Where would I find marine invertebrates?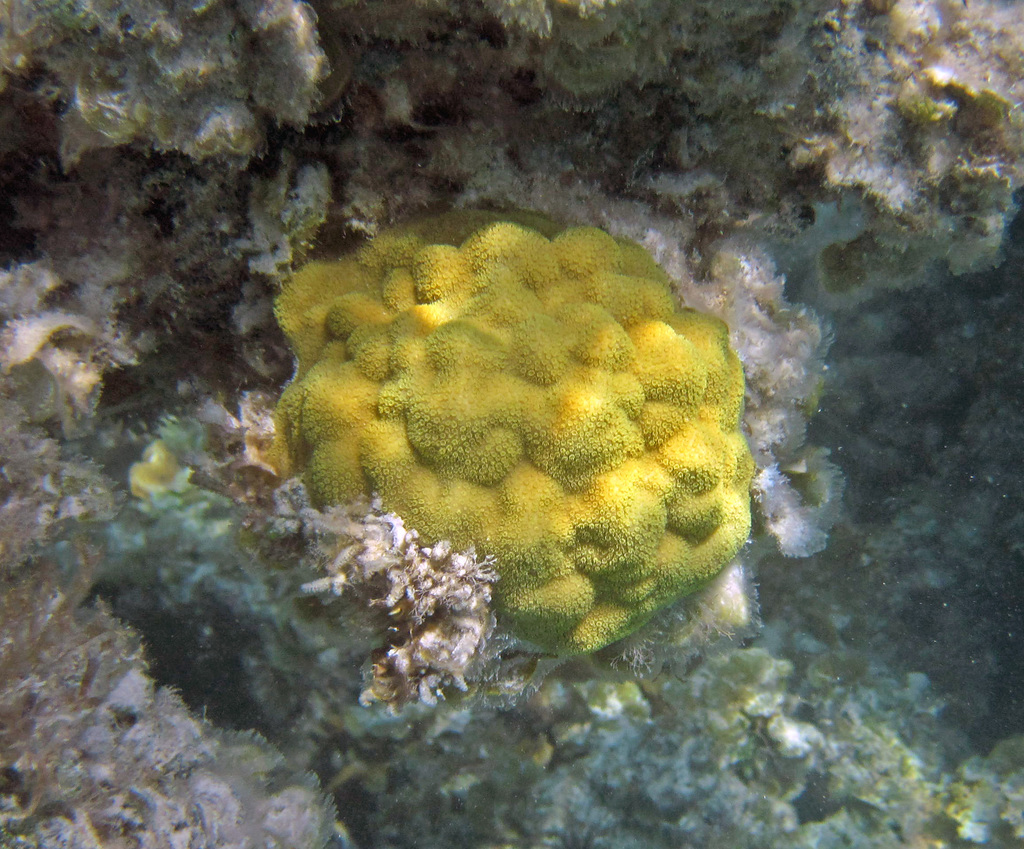
At bbox=[0, 379, 358, 848].
